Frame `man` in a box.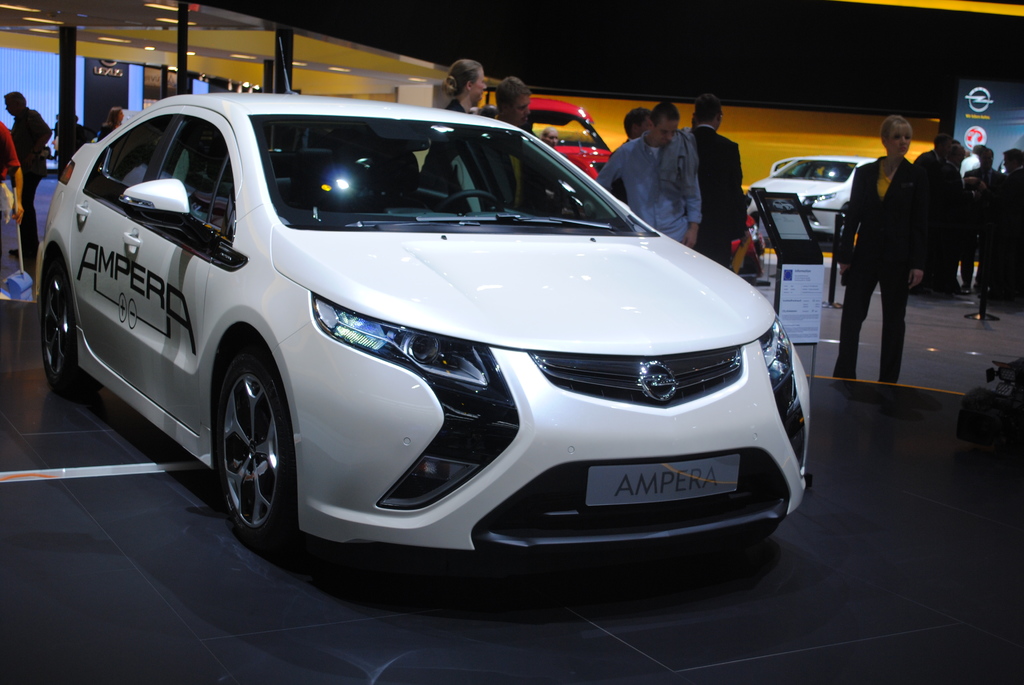
[685, 92, 749, 268].
